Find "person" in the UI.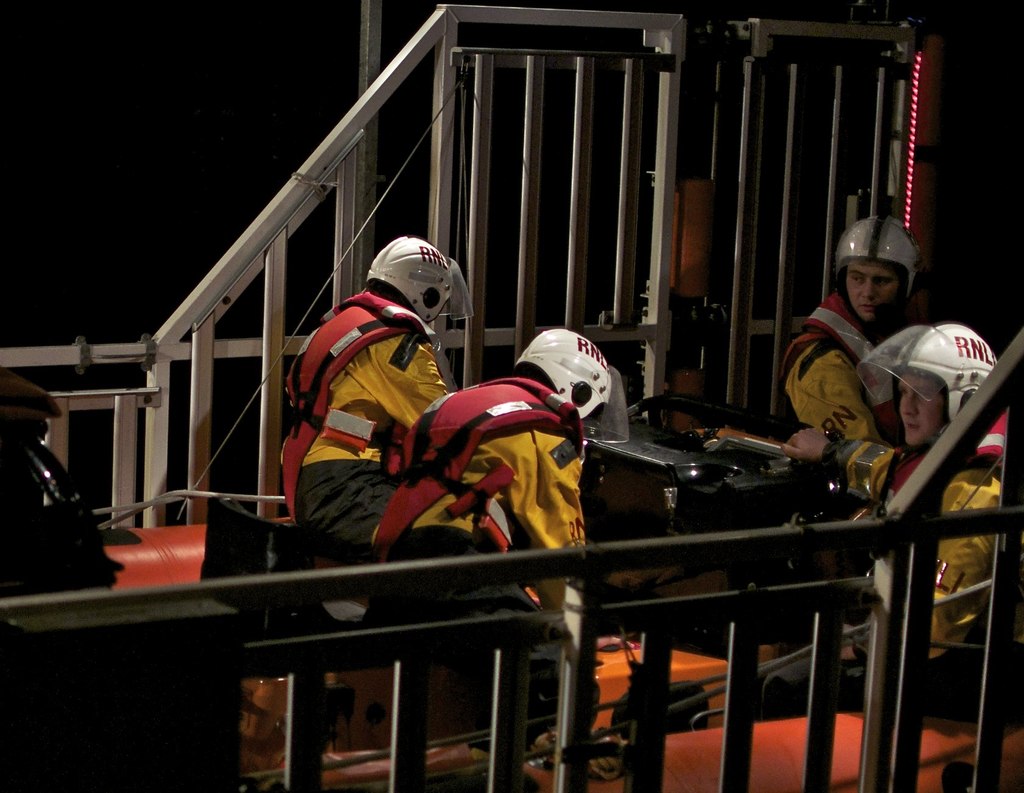
UI element at <box>268,231,471,586</box>.
